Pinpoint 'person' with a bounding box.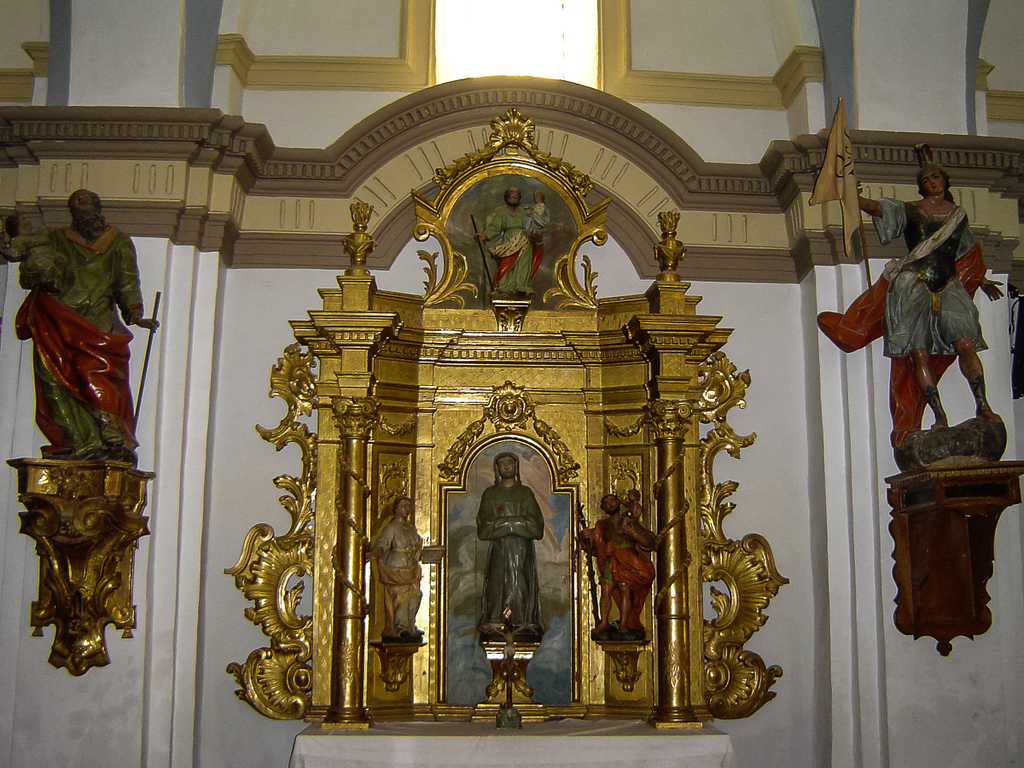
(28,189,160,457).
